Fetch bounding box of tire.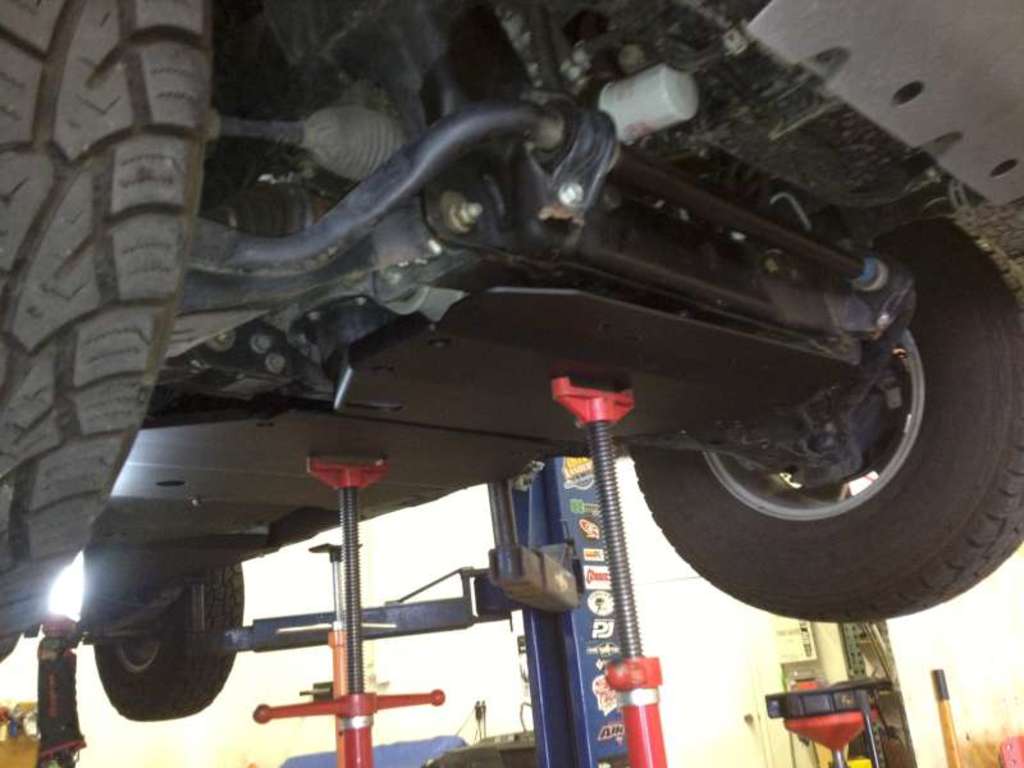
Bbox: (91,563,241,722).
